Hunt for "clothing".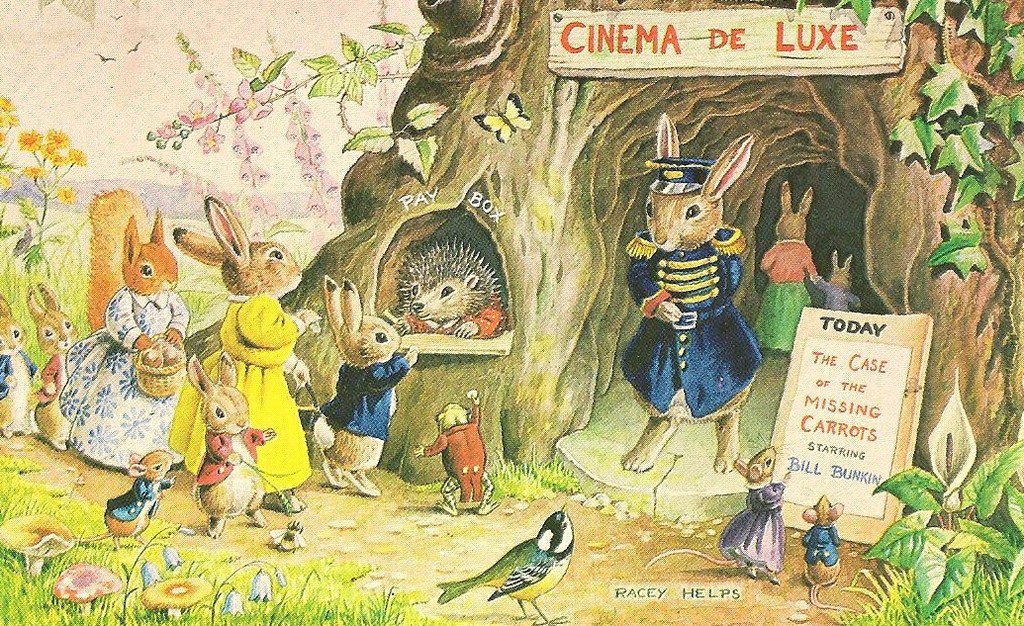
Hunted down at (left=61, top=292, right=194, bottom=475).
